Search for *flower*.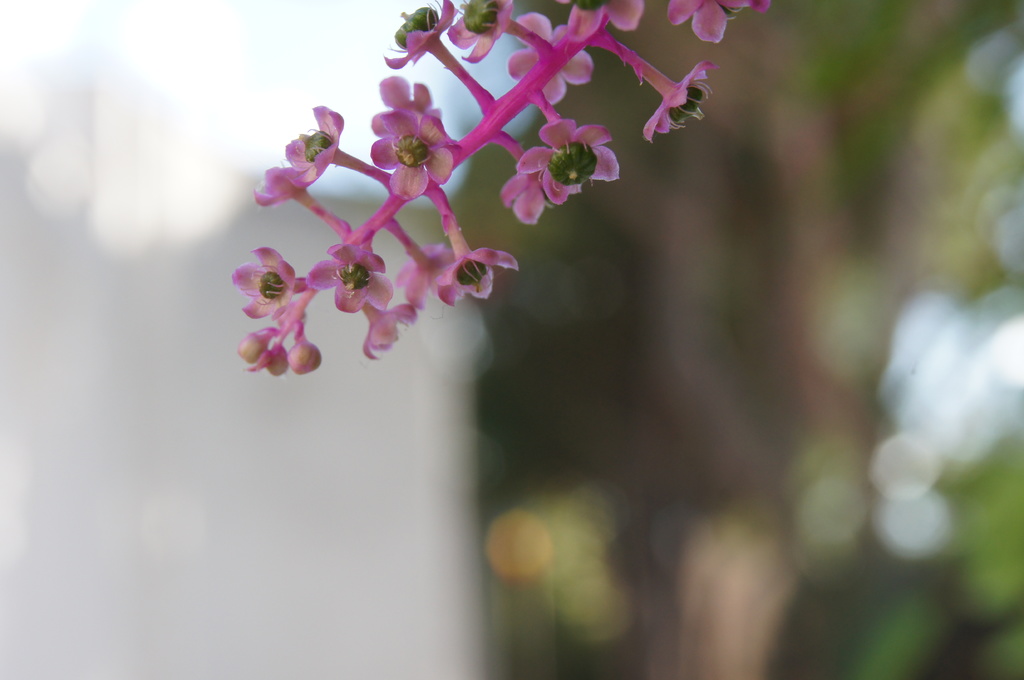
Found at (x1=434, y1=231, x2=518, y2=305).
